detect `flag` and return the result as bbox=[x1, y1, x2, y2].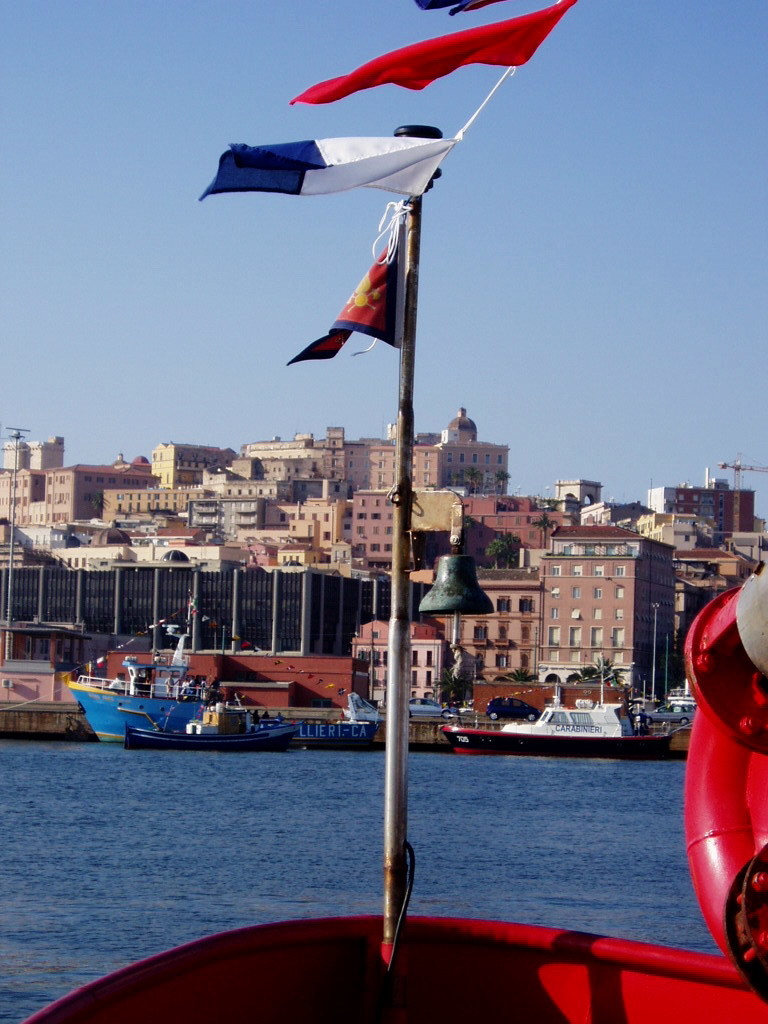
bbox=[200, 124, 461, 209].
